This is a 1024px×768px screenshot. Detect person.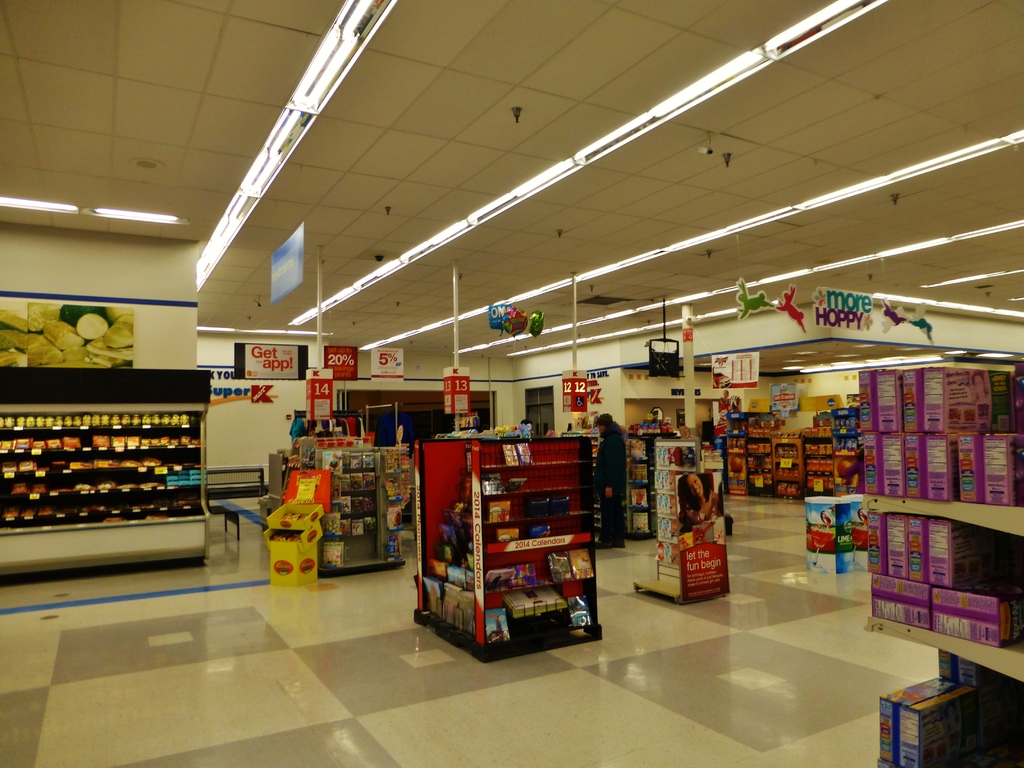
[681,476,715,536].
